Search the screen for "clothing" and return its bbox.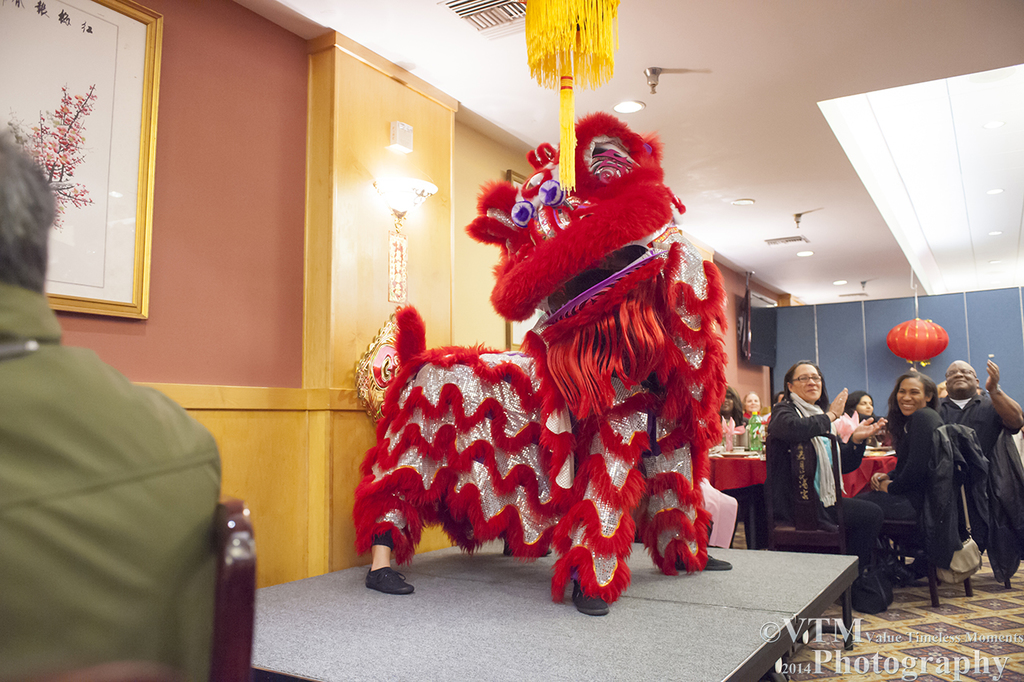
Found: 859 404 949 526.
